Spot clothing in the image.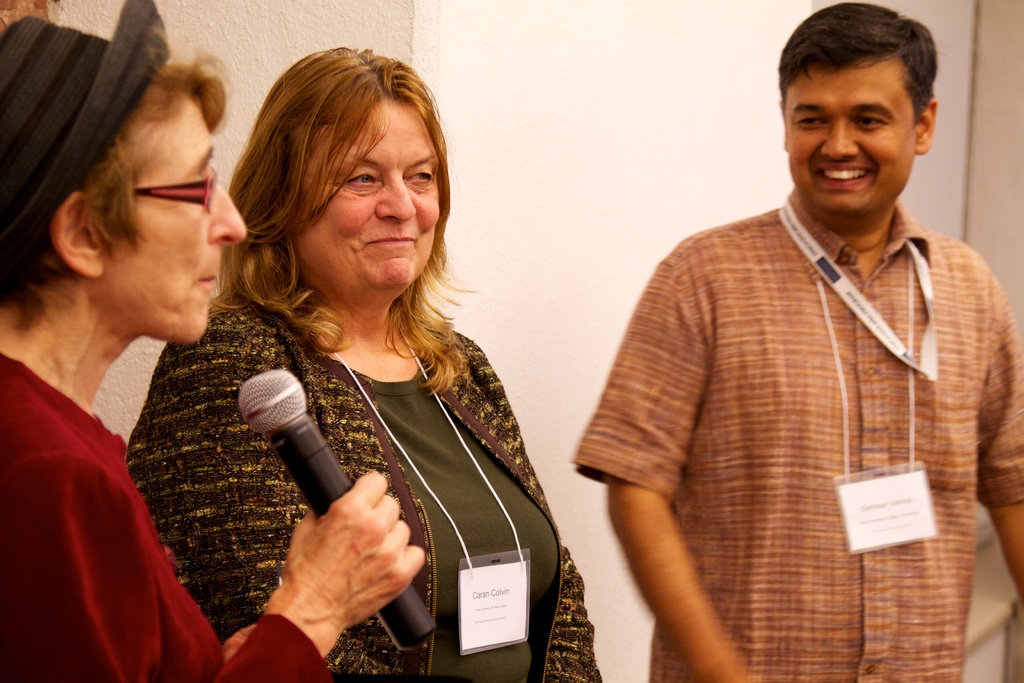
clothing found at 574 188 1023 682.
